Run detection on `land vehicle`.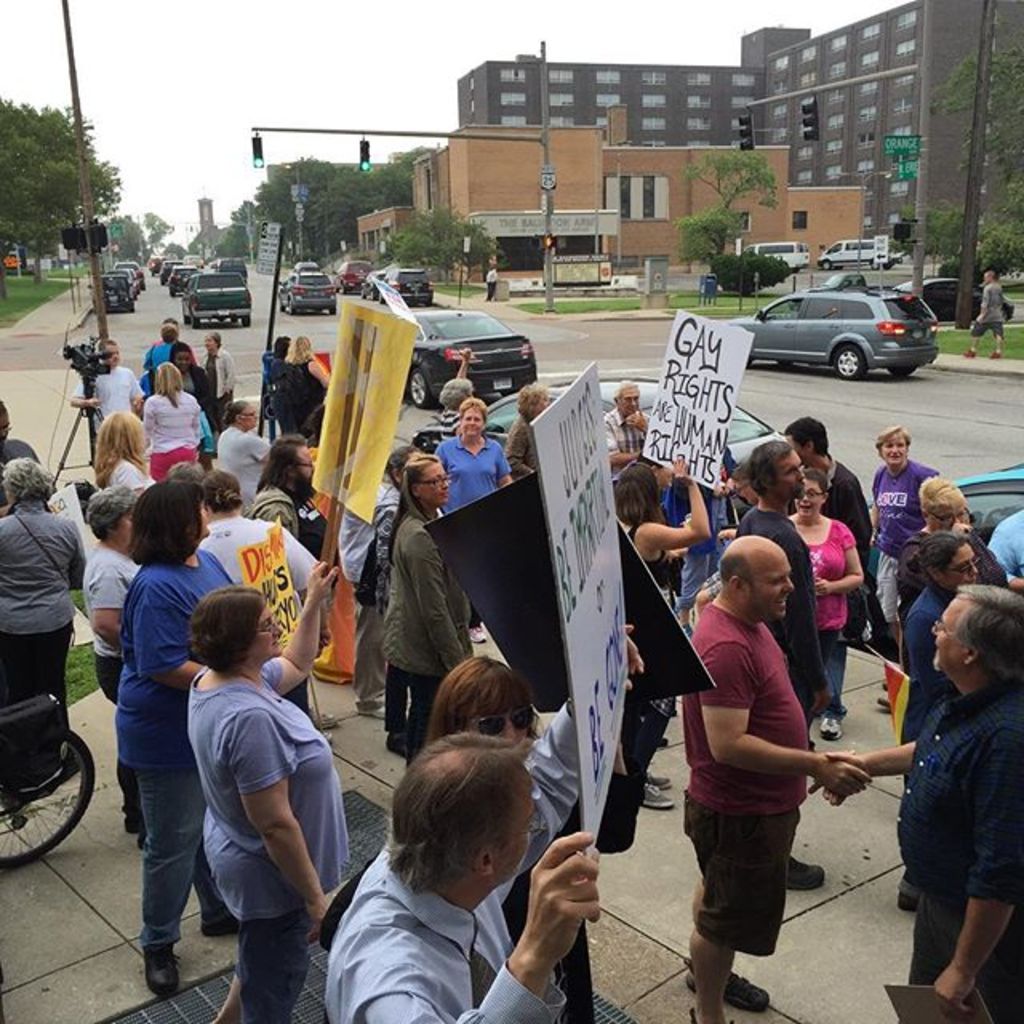
Result: box=[744, 238, 811, 275].
